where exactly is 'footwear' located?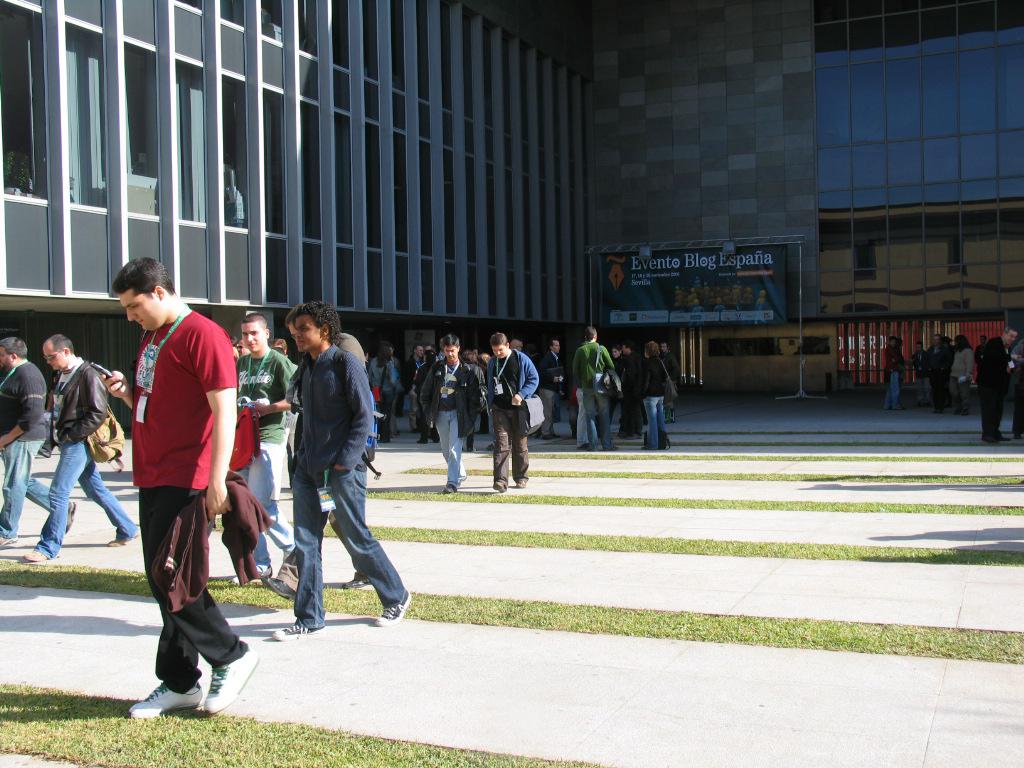
Its bounding box is (444, 484, 455, 491).
